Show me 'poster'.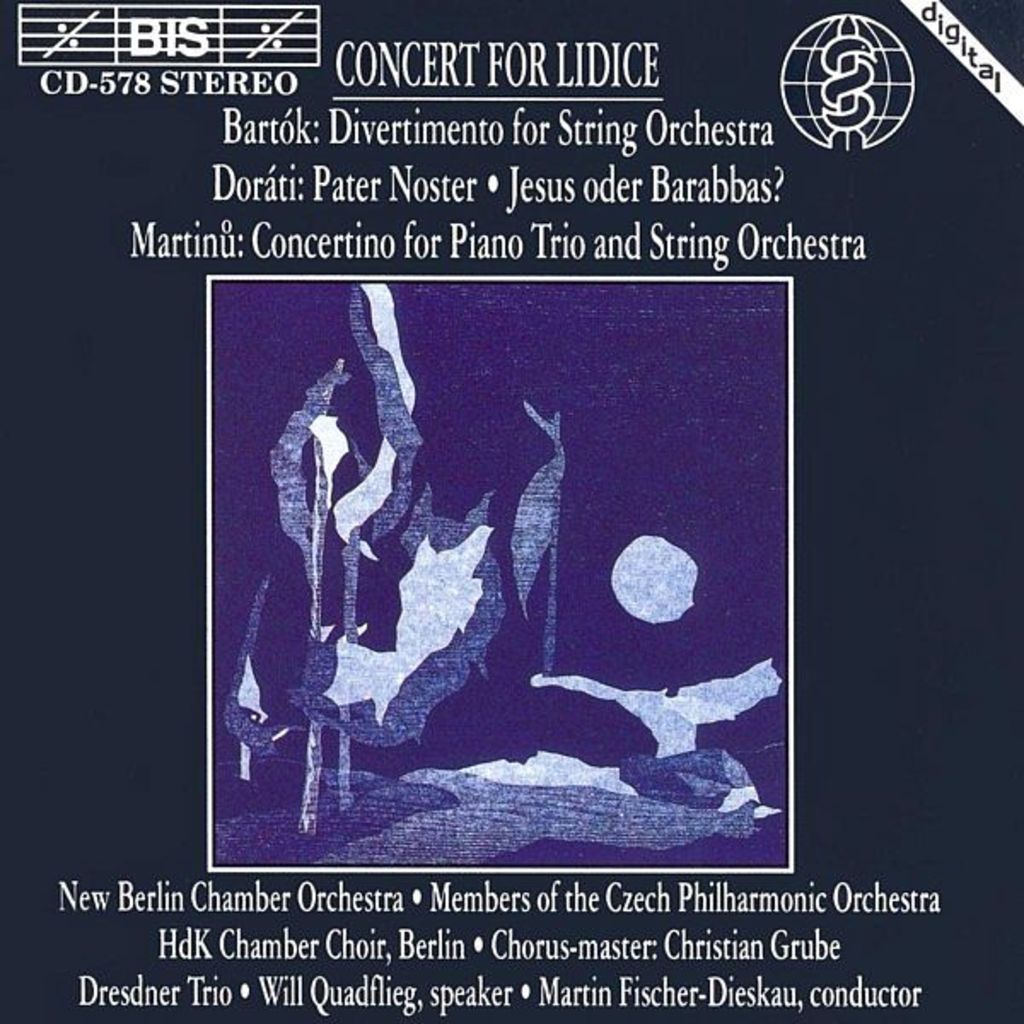
'poster' is here: 0:0:1022:1022.
